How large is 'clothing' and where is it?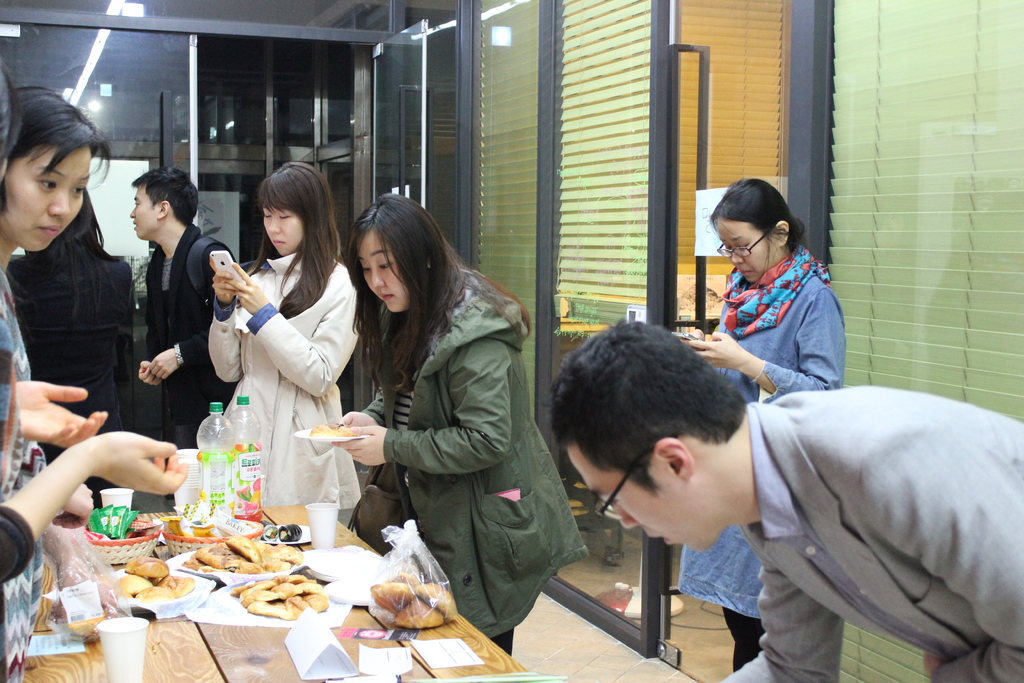
Bounding box: <bbox>218, 260, 366, 538</bbox>.
